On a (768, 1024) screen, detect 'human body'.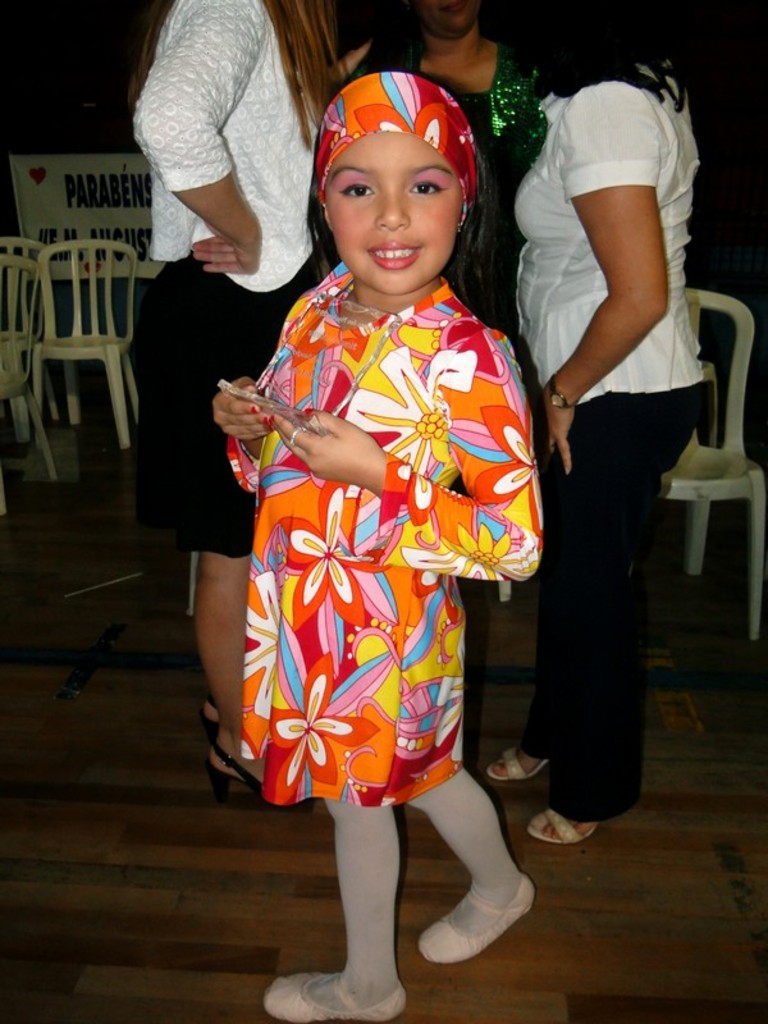
132,0,347,794.
